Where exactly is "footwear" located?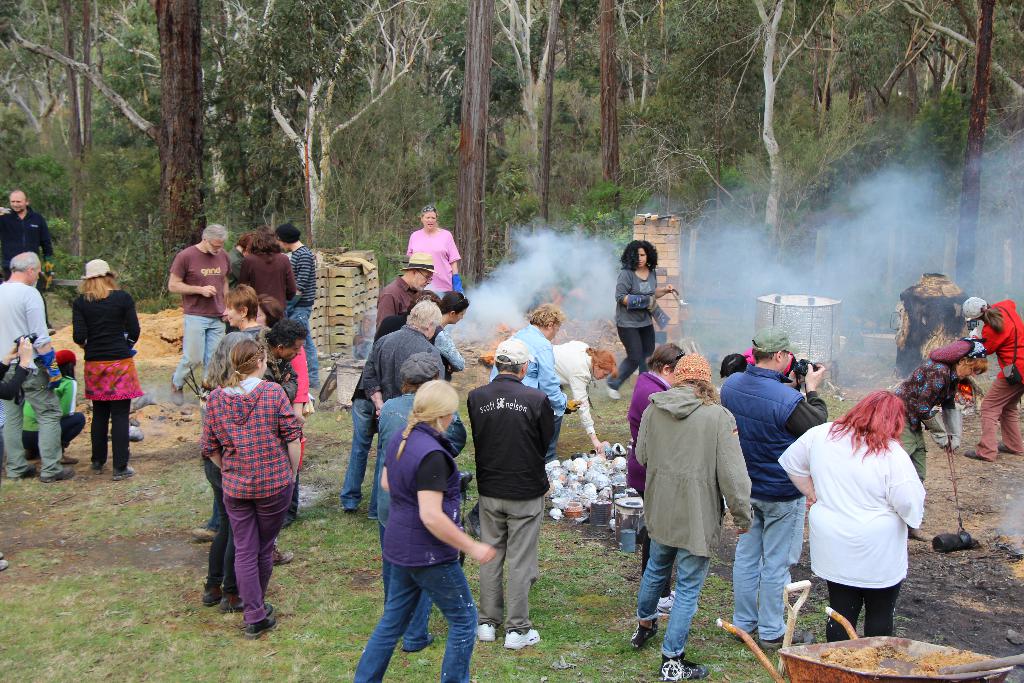
Its bounding box is bbox=[602, 378, 620, 406].
